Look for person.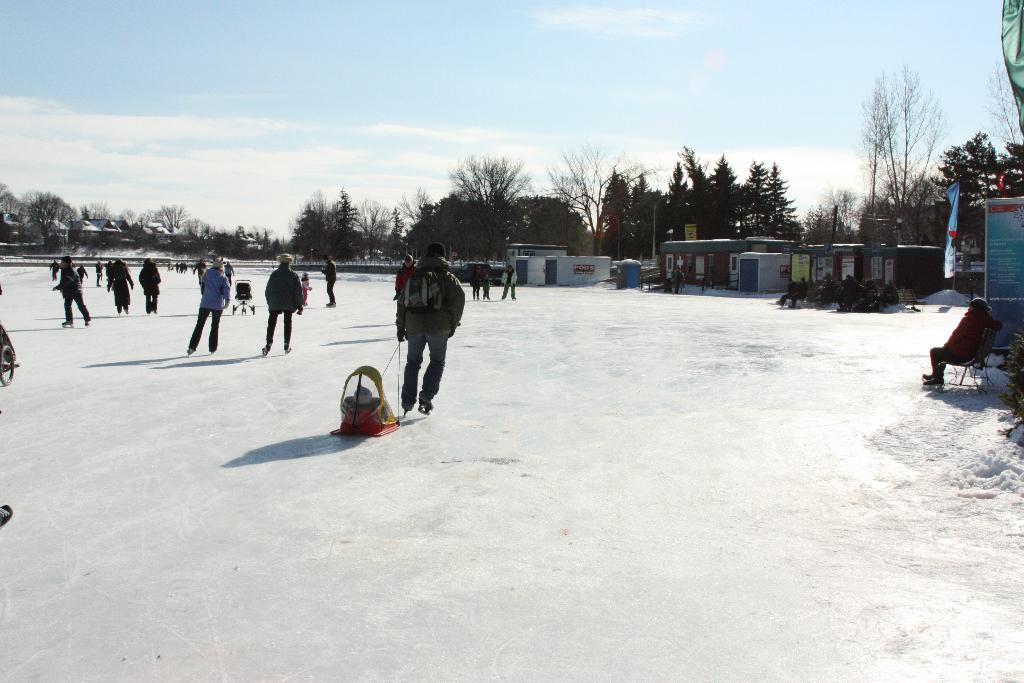
Found: l=75, t=266, r=84, b=286.
